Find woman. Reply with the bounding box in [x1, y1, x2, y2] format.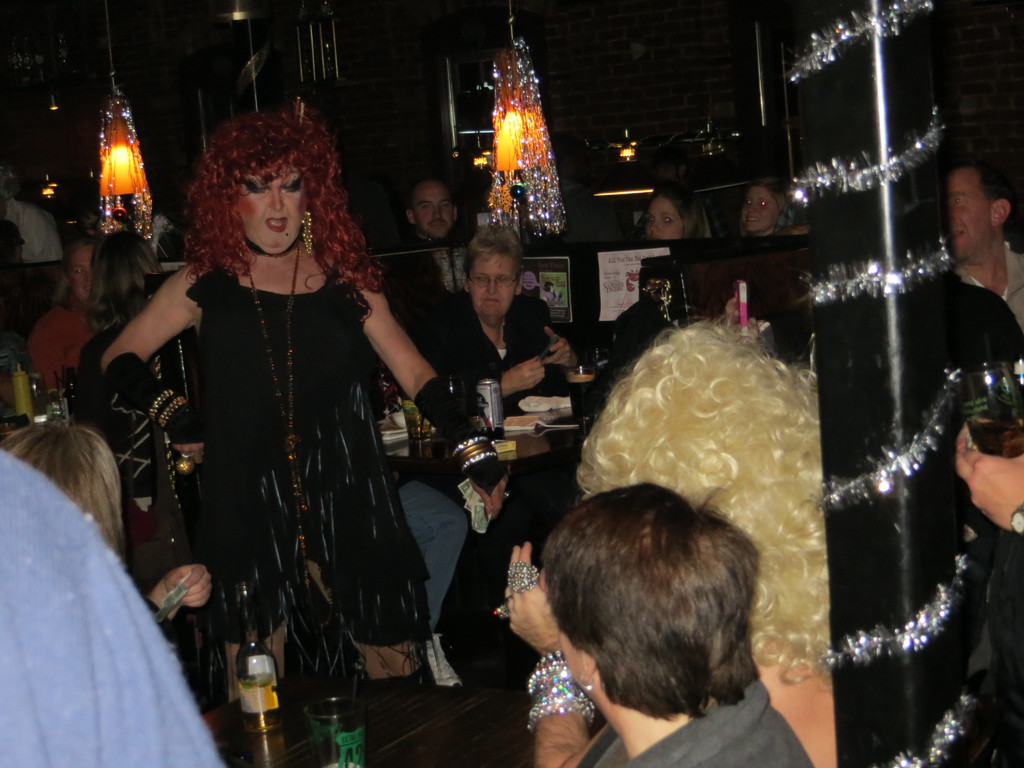
[80, 233, 221, 728].
